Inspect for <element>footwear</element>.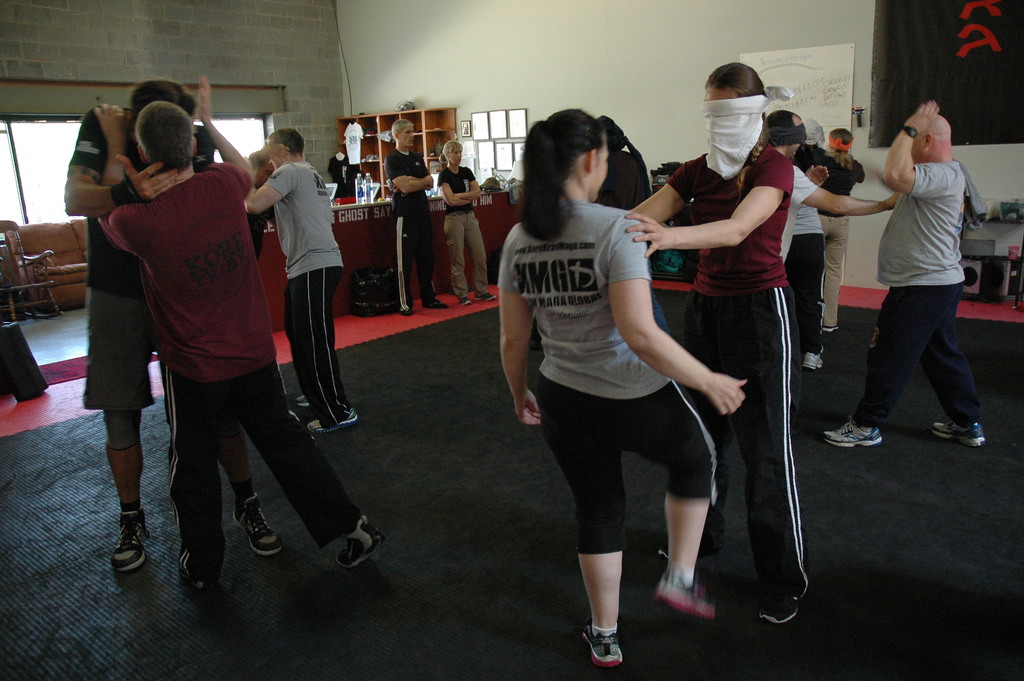
Inspection: BBox(758, 595, 796, 627).
